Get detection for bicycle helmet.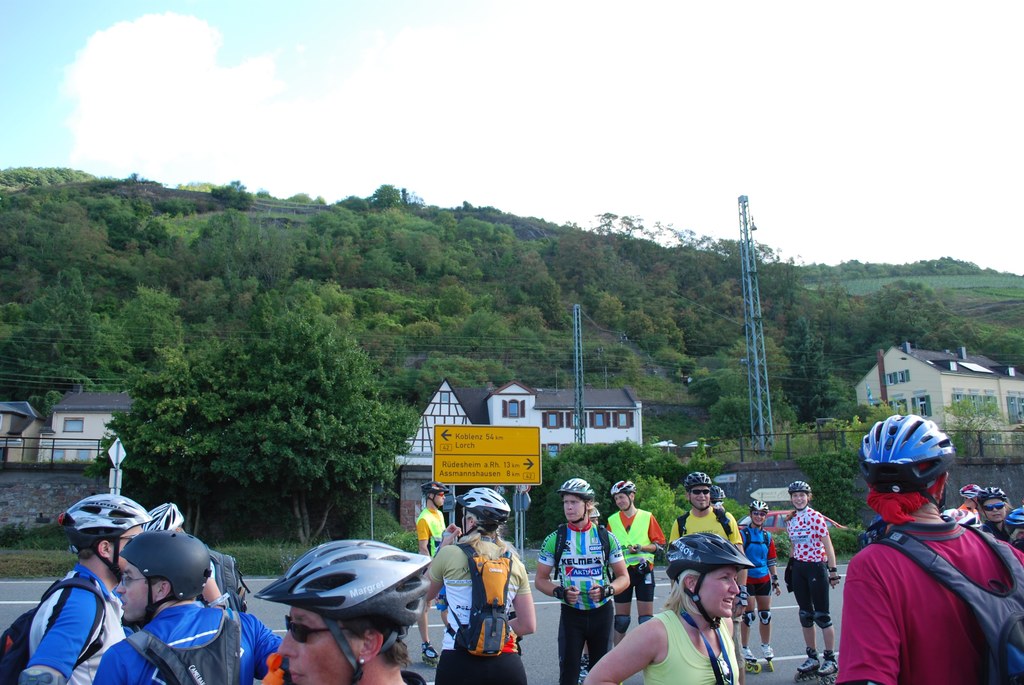
Detection: <region>792, 474, 813, 496</region>.
